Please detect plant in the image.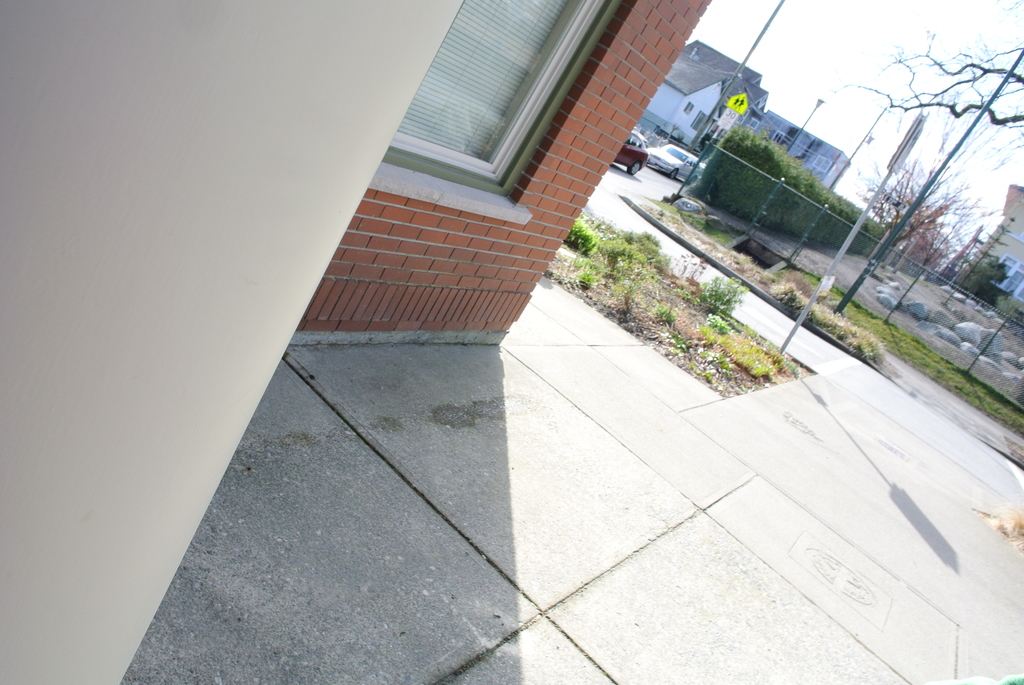
rect(561, 214, 599, 256).
